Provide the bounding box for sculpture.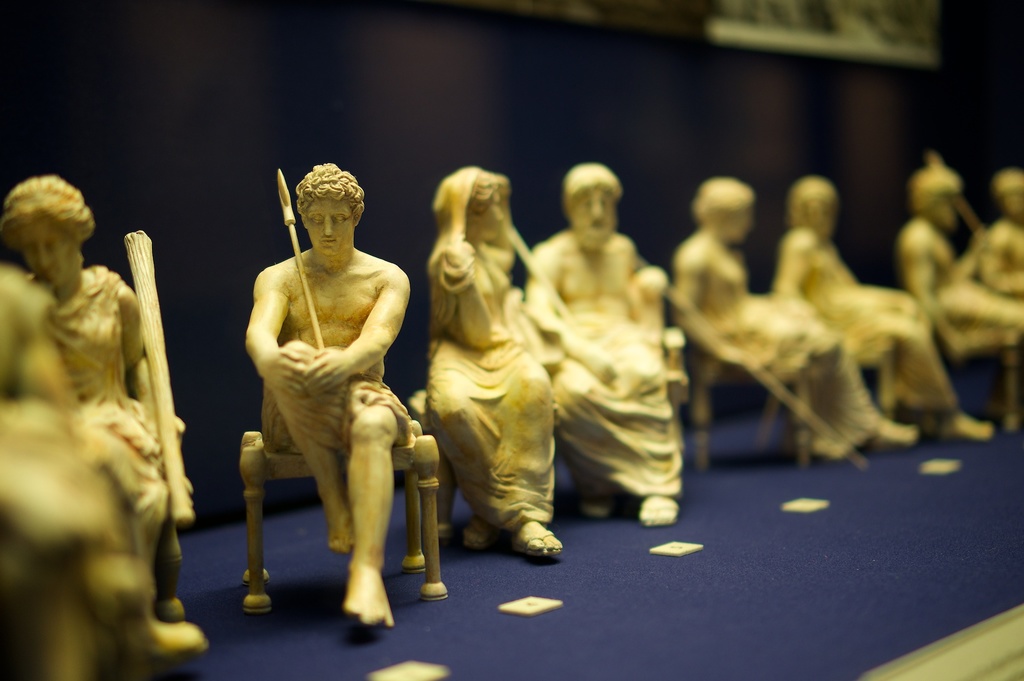
box(530, 161, 687, 530).
